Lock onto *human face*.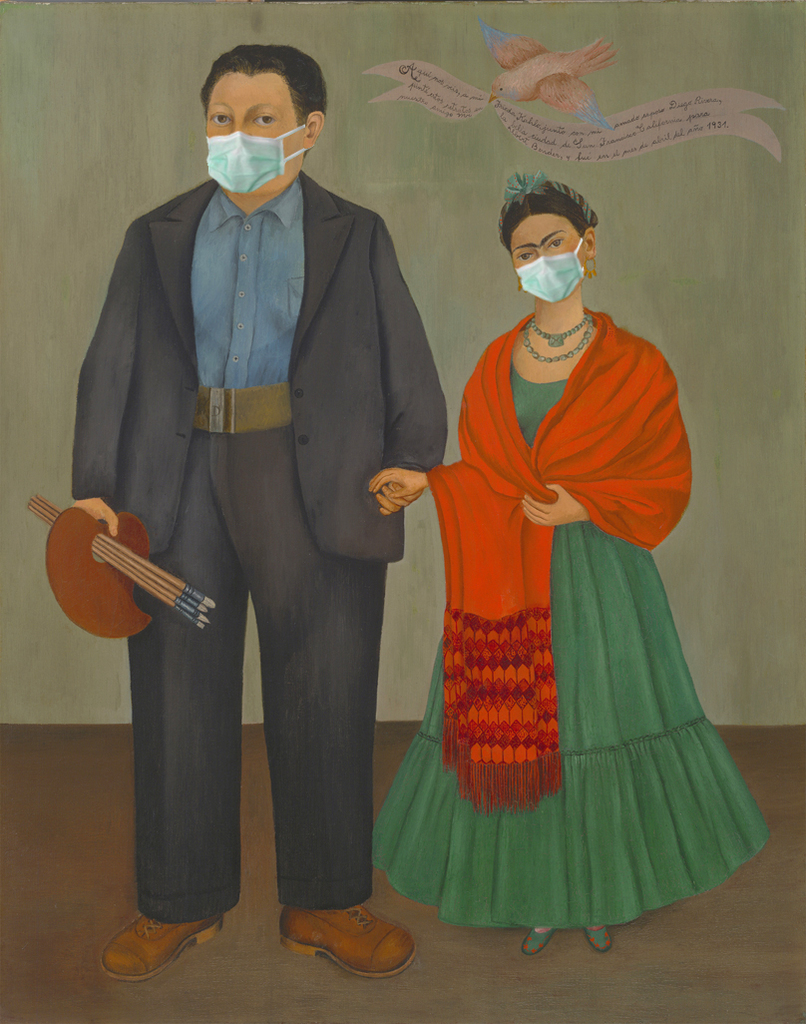
Locked: 512, 214, 583, 300.
